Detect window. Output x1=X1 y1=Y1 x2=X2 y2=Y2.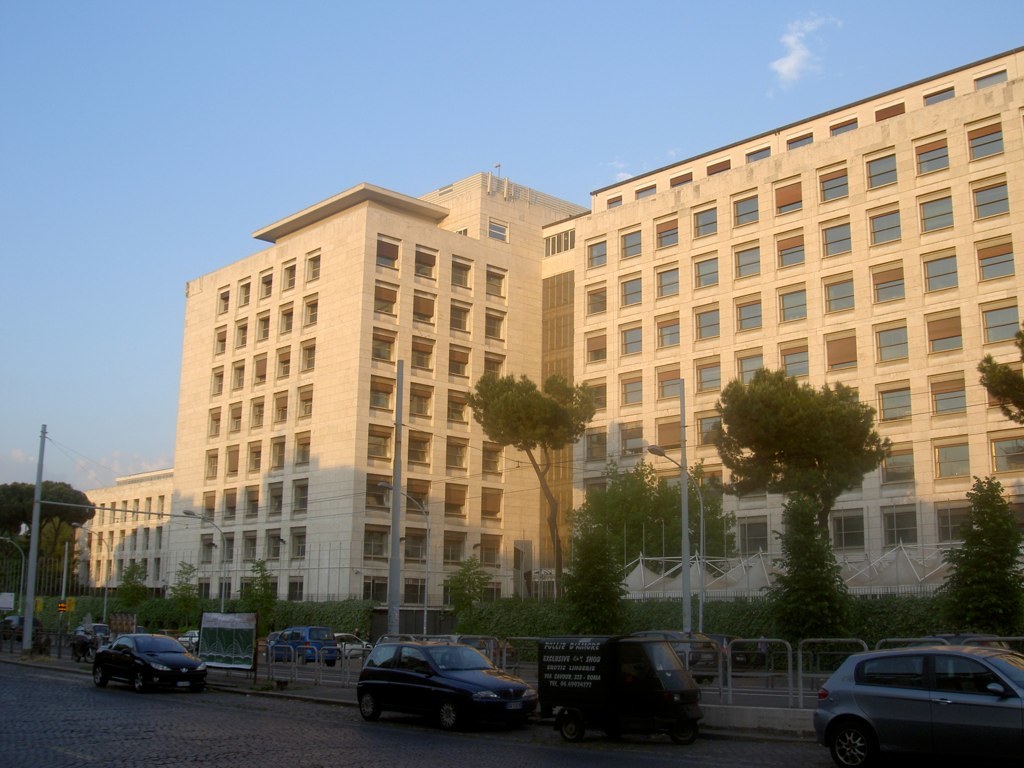
x1=876 y1=444 x2=917 y2=487.
